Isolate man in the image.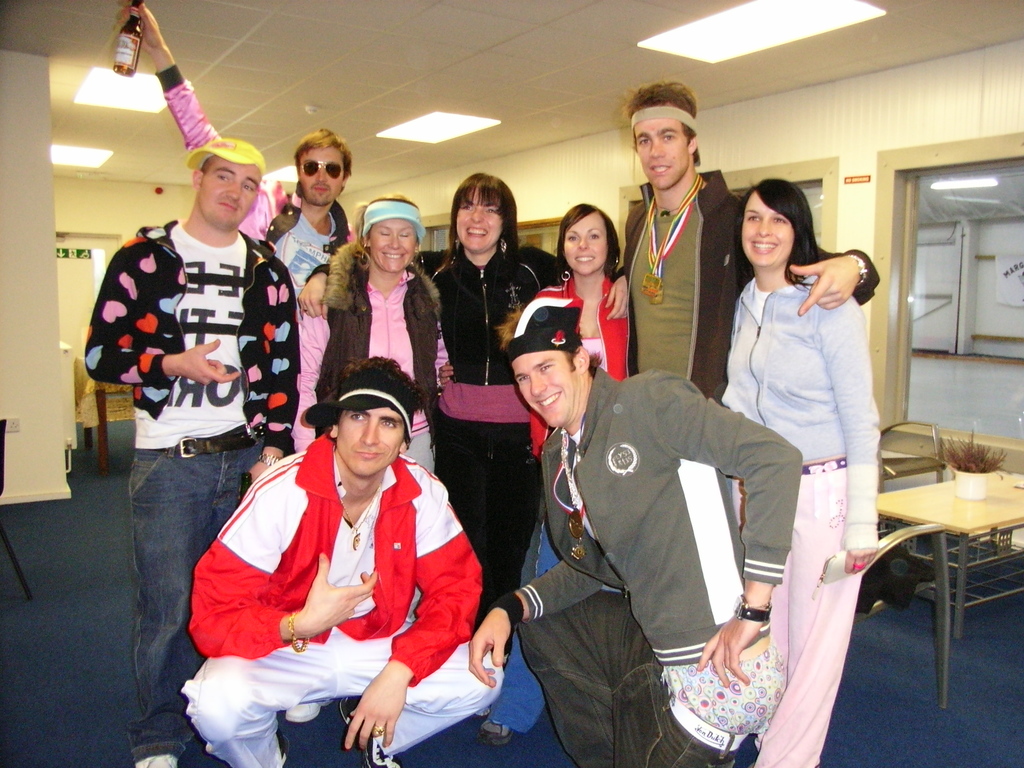
Isolated region: <bbox>468, 292, 801, 767</bbox>.
